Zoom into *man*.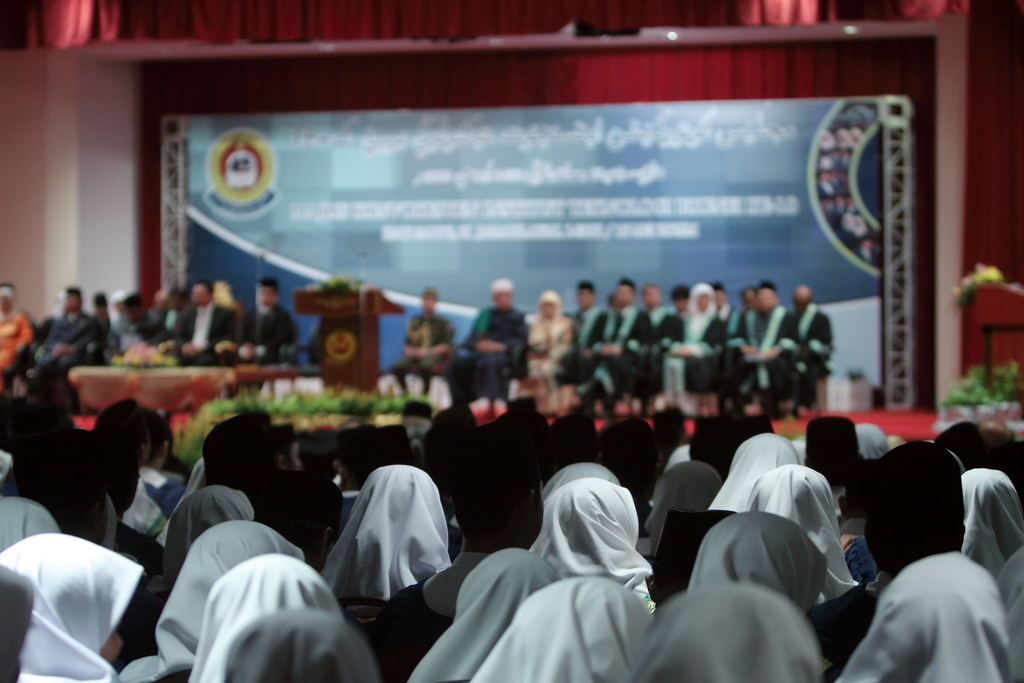
Zoom target: (left=723, top=275, right=800, bottom=413).
